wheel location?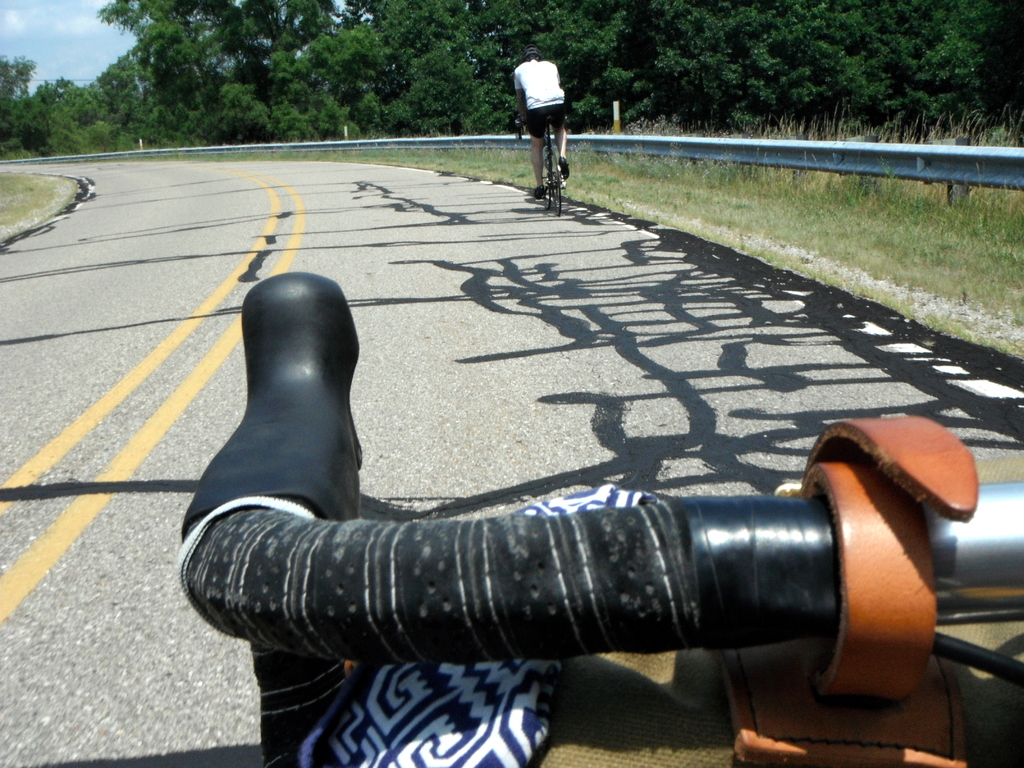
bbox(551, 147, 561, 216)
